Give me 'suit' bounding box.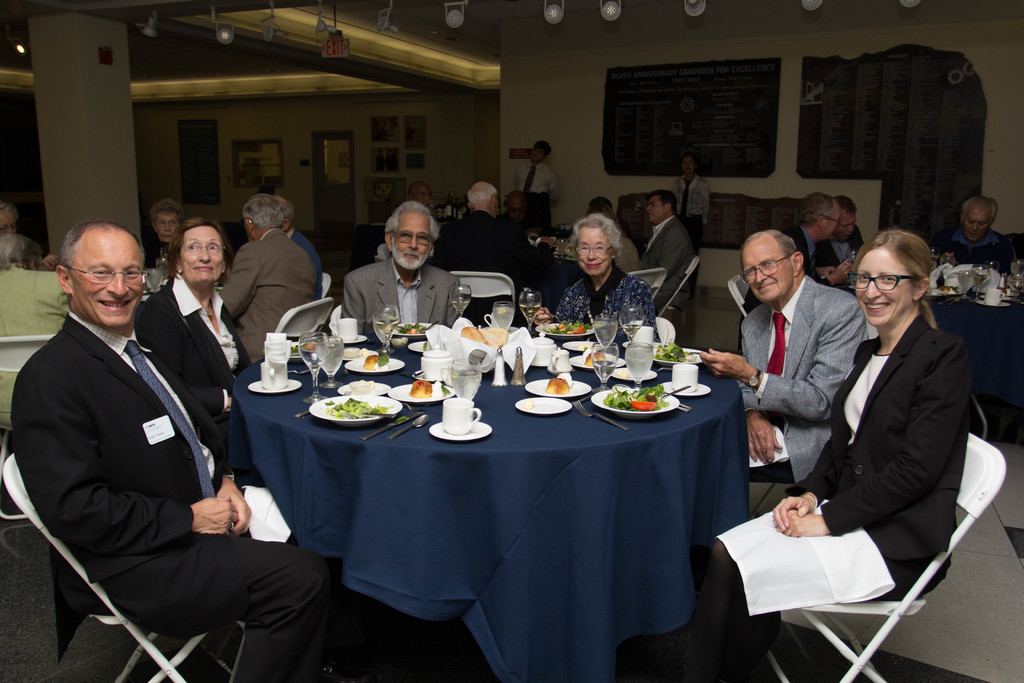
<region>342, 261, 467, 340</region>.
